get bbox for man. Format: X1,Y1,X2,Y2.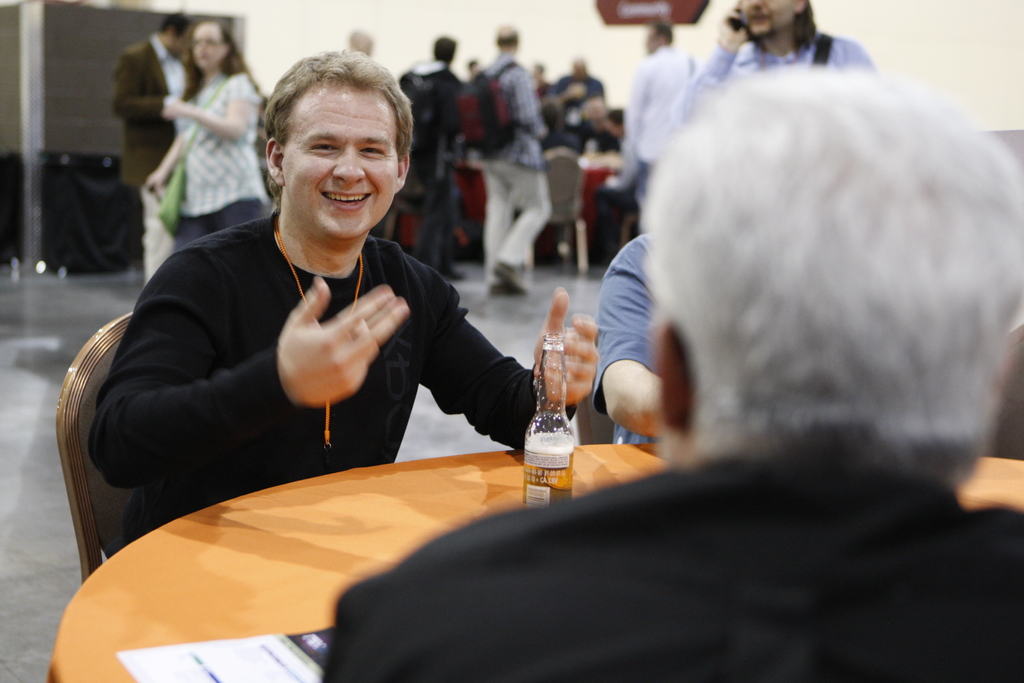
622,22,688,226.
